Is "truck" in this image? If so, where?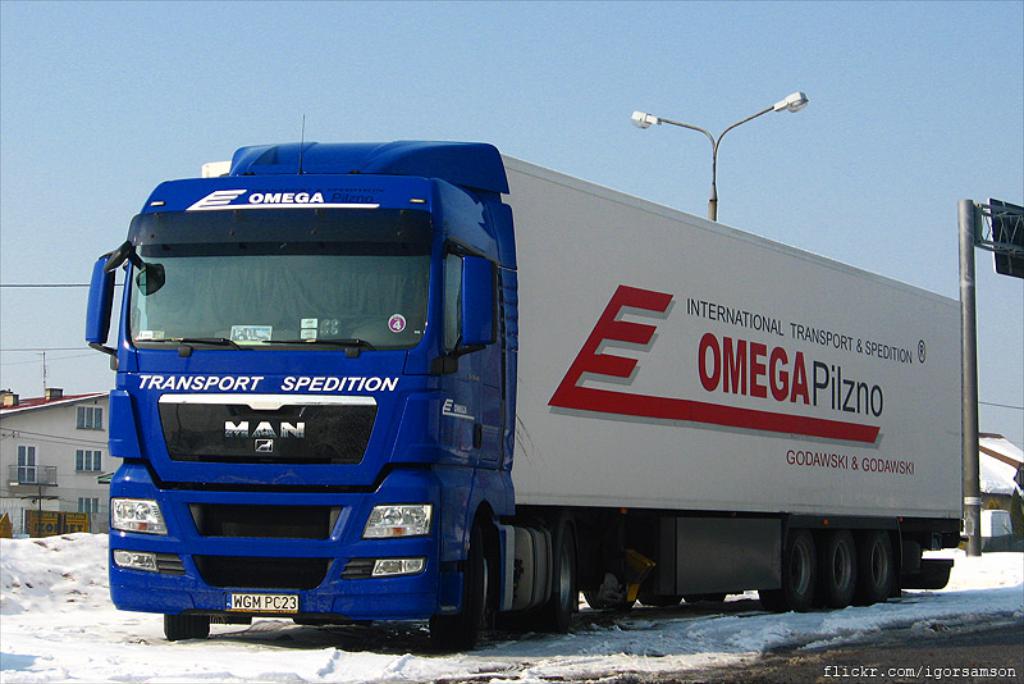
Yes, at 52,136,965,667.
